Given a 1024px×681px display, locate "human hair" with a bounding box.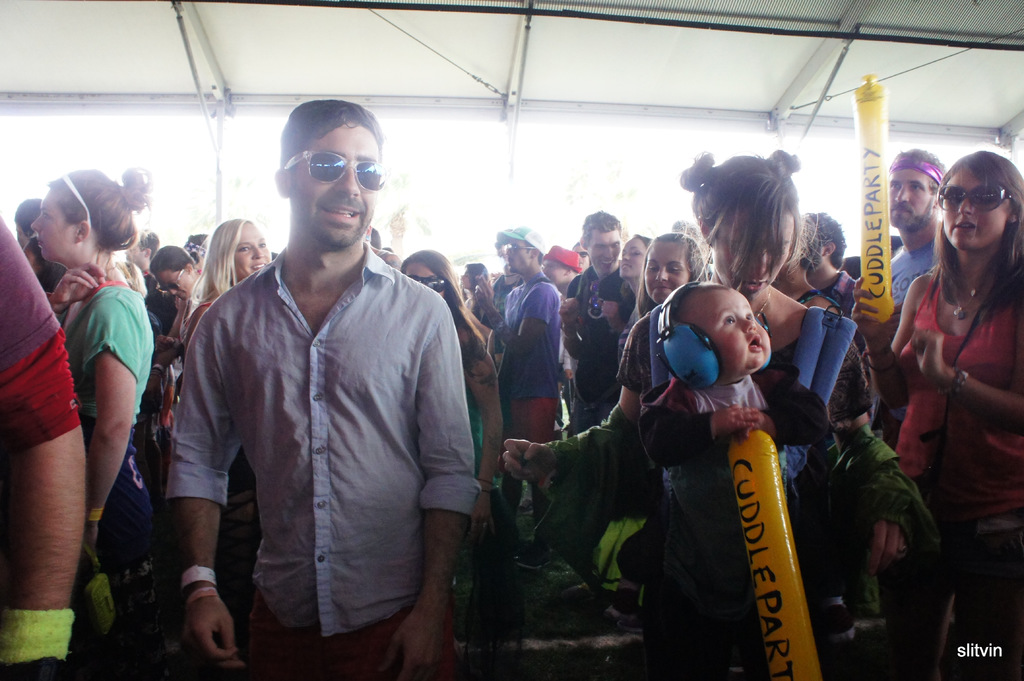
Located: box(15, 199, 44, 233).
